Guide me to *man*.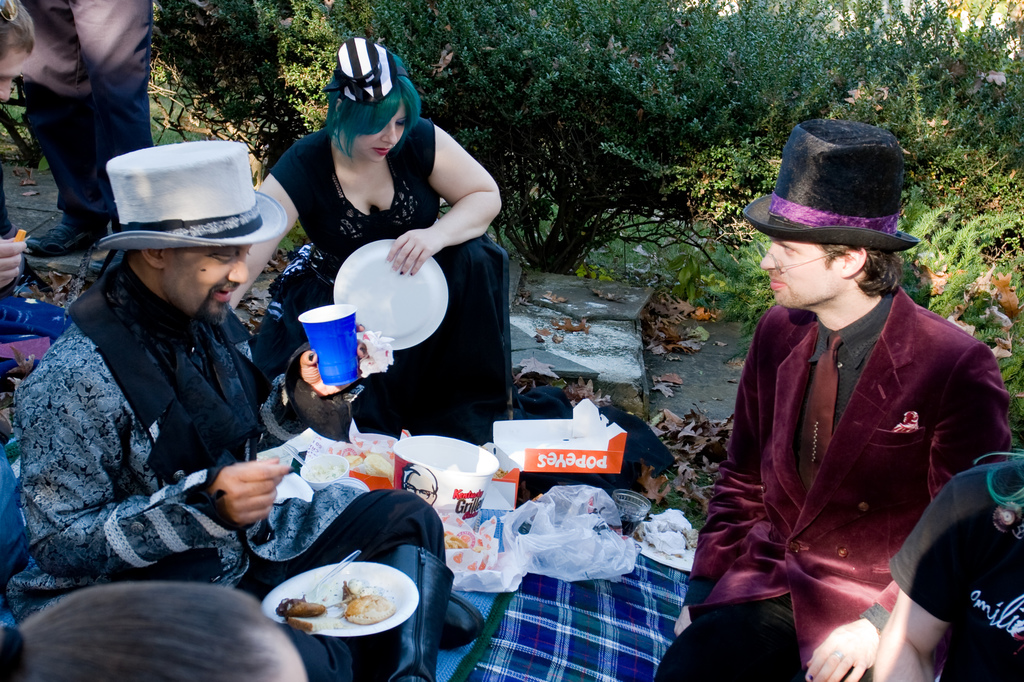
Guidance: bbox=(1, 0, 158, 252).
